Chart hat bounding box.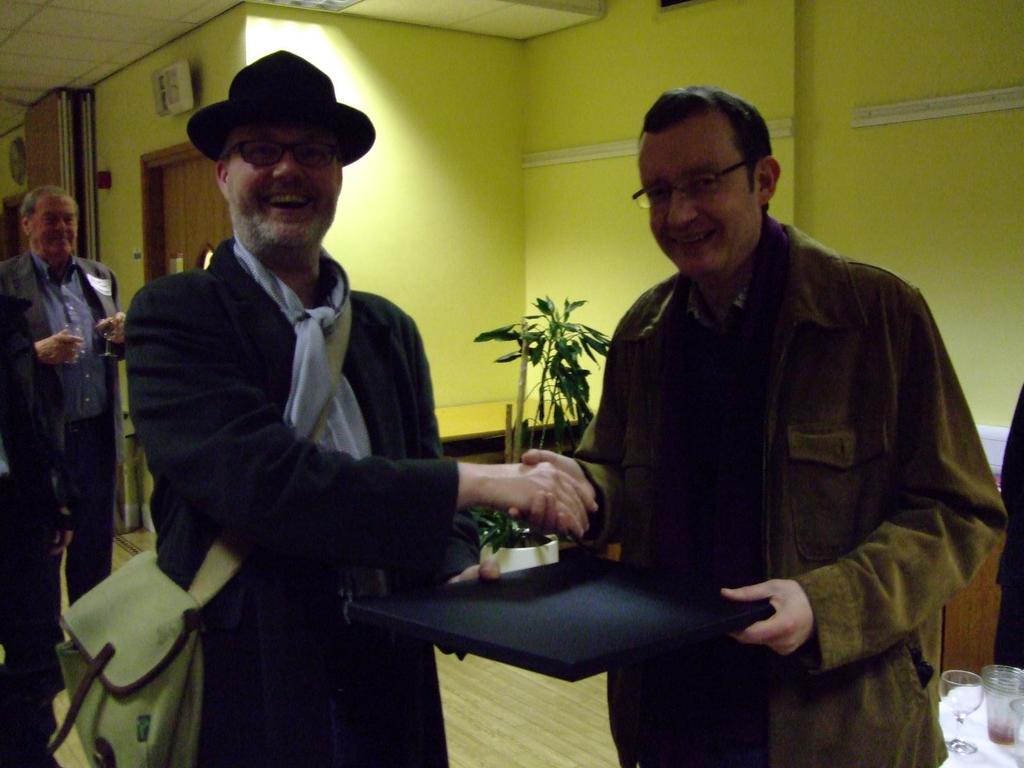
Charted: detection(186, 50, 378, 169).
